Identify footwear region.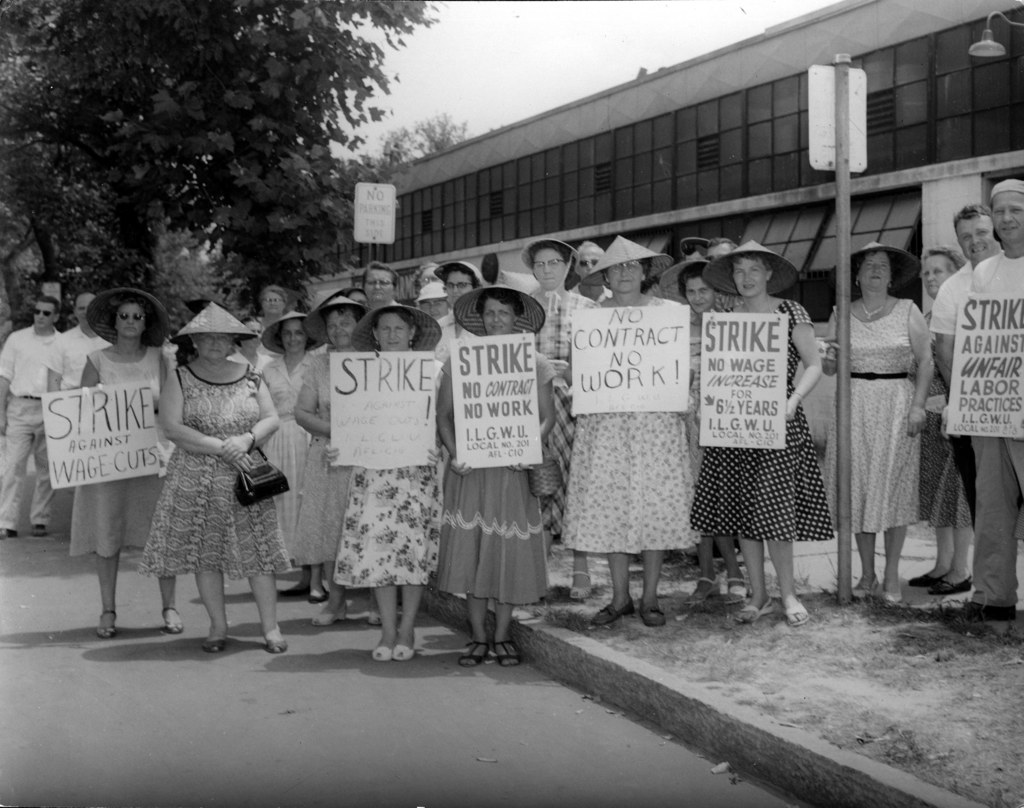
Region: crop(199, 634, 230, 654).
